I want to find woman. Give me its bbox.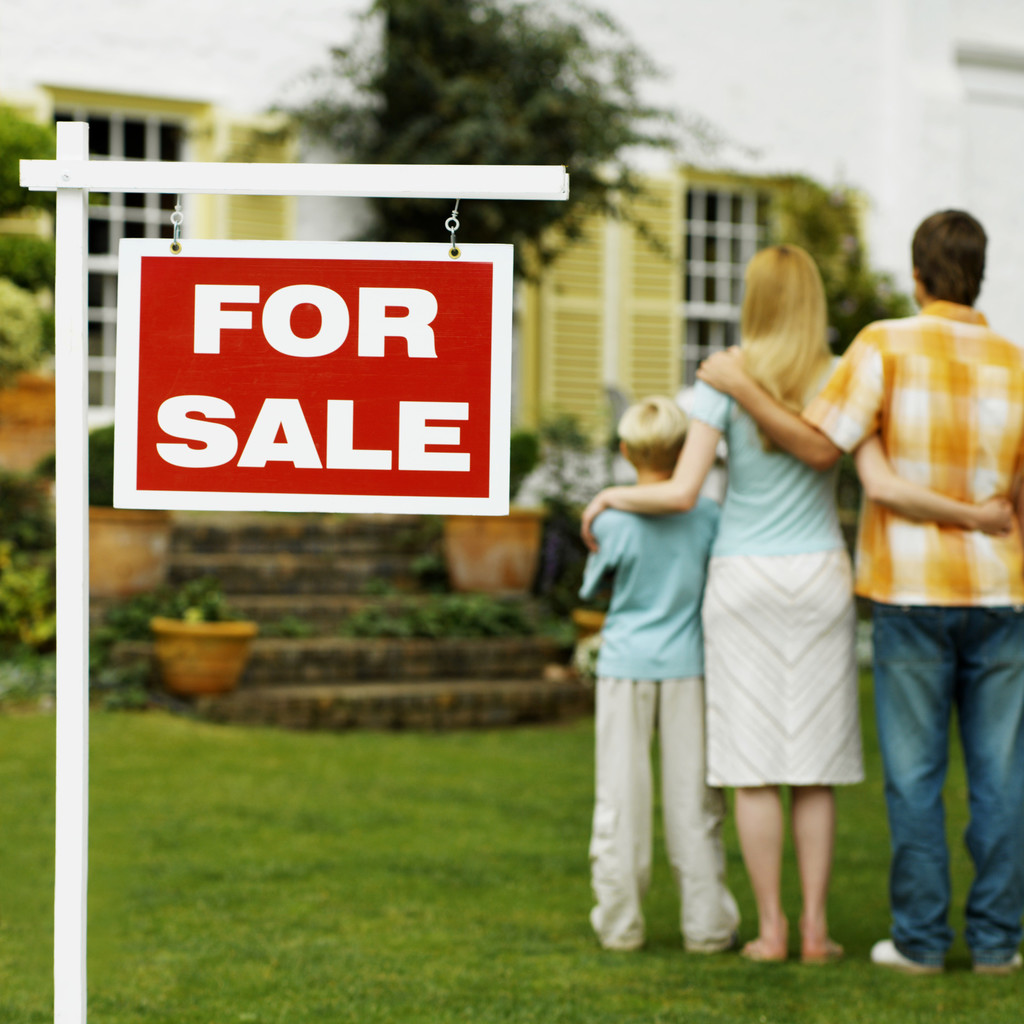
635/227/872/997.
